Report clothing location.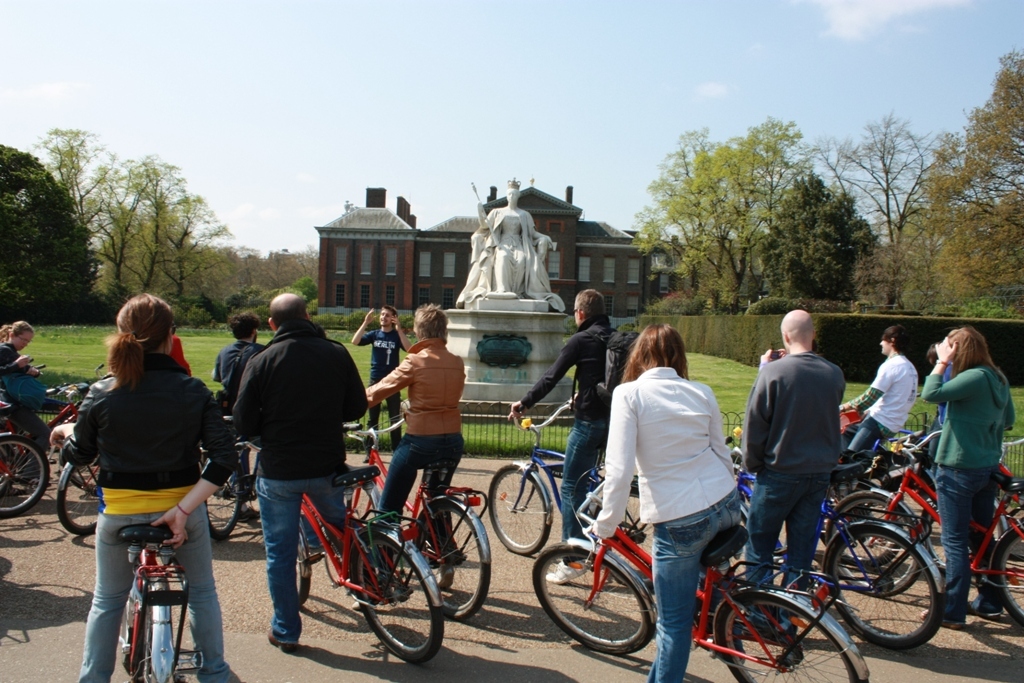
Report: l=66, t=324, r=213, b=622.
